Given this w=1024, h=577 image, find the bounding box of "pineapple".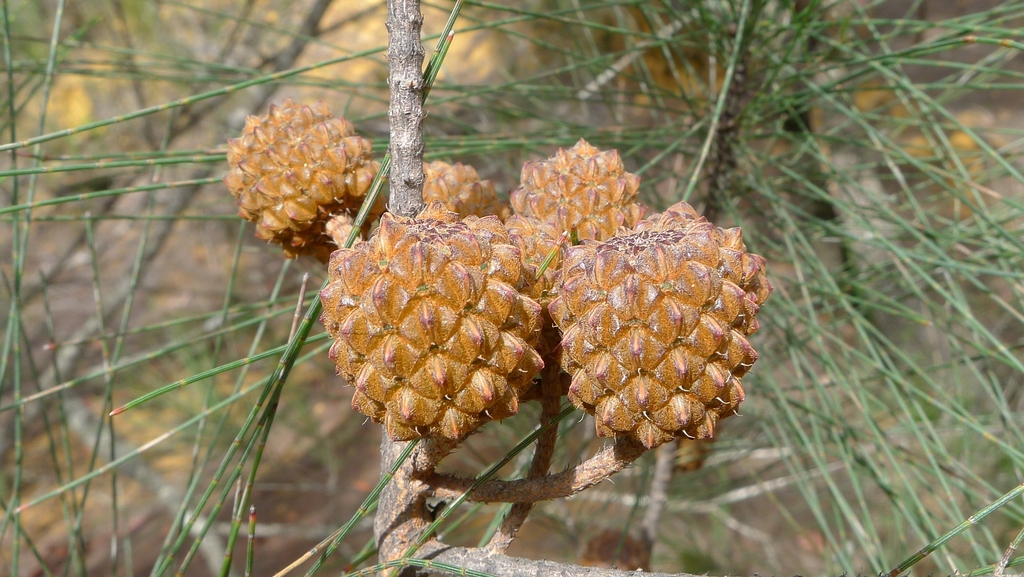
select_region(493, 136, 653, 282).
